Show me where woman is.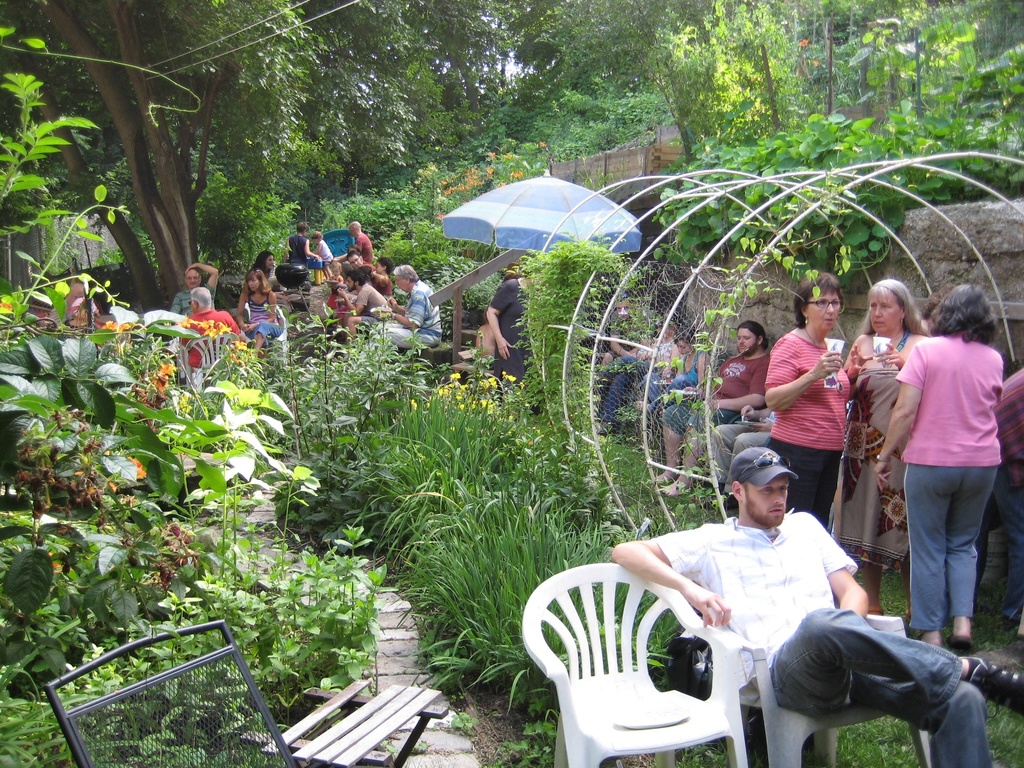
woman is at 230:271:279:352.
